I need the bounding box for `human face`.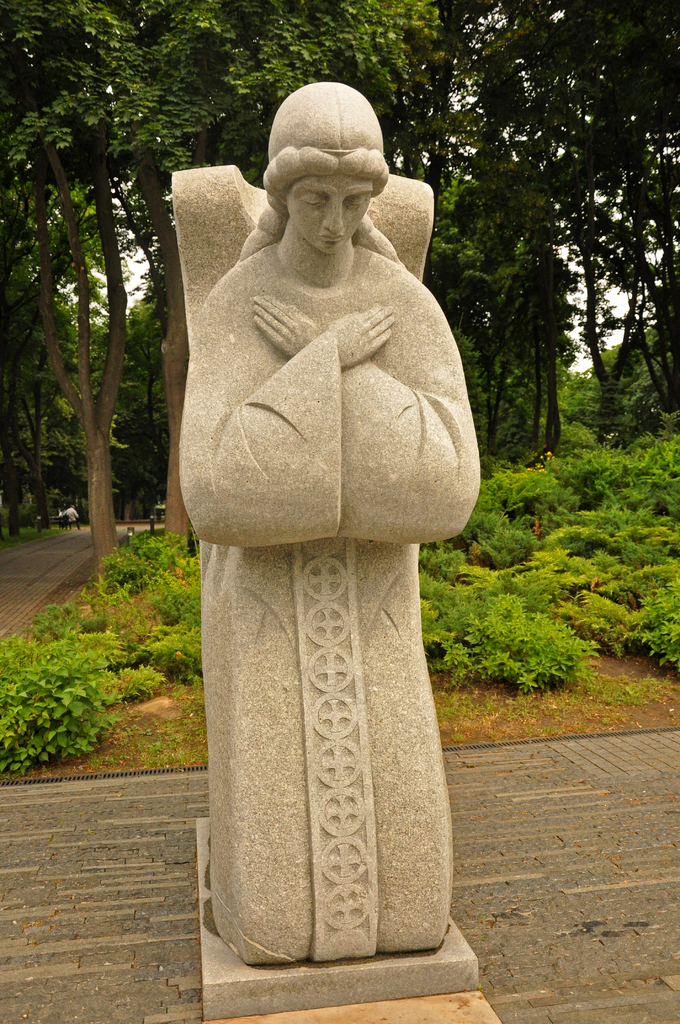
Here it is: box=[276, 174, 369, 253].
